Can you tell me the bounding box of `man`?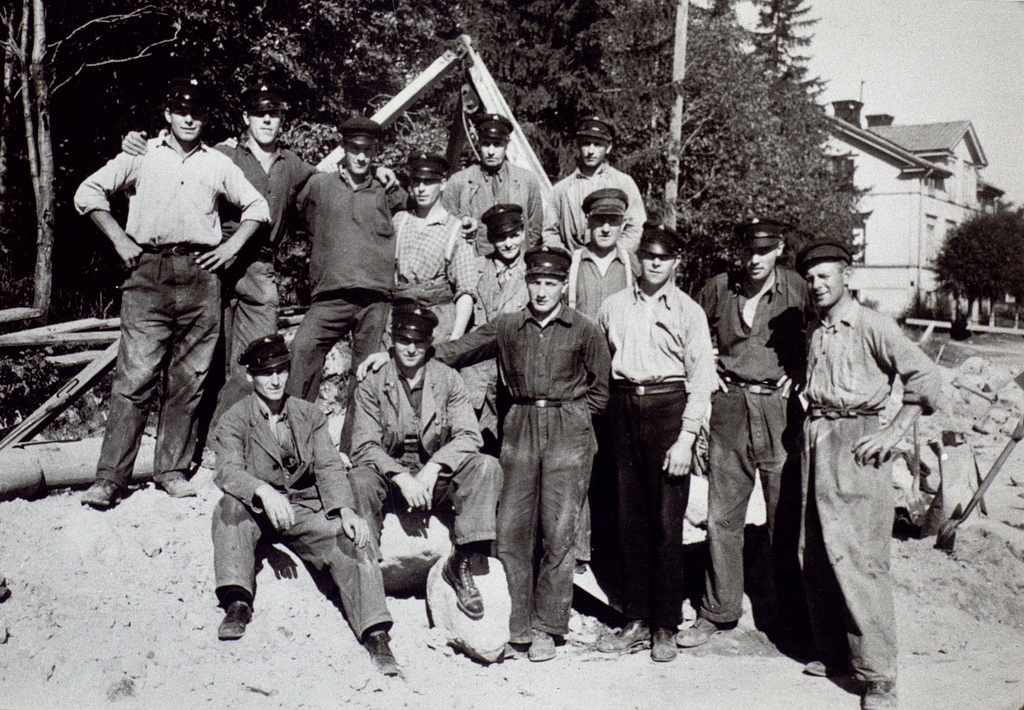
select_region(71, 90, 259, 537).
